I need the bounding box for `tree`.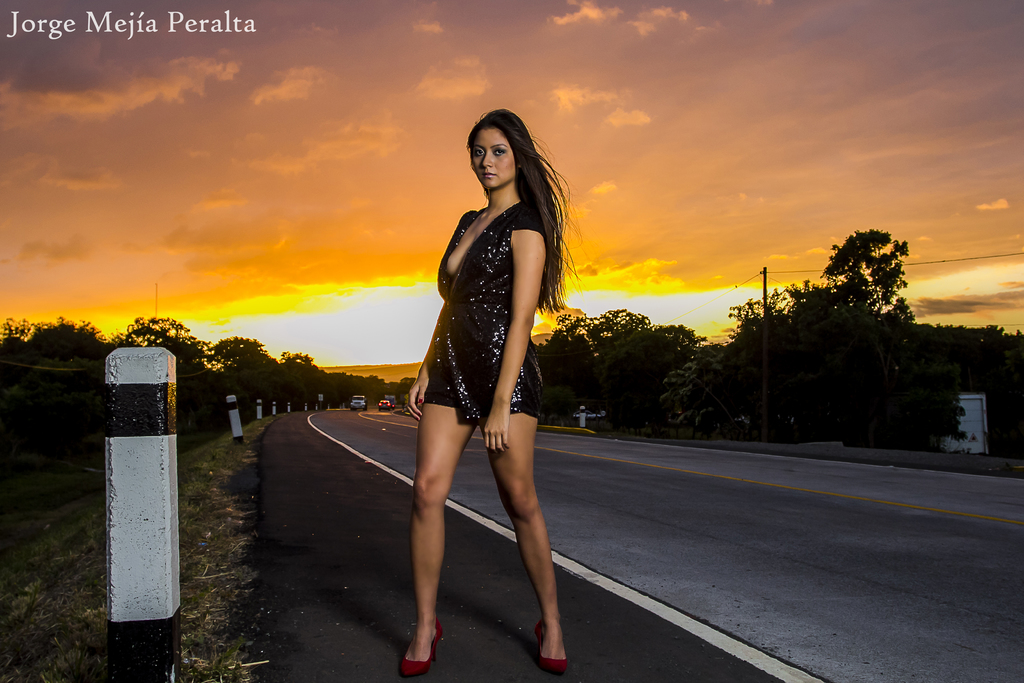
Here it is: x1=0, y1=312, x2=110, y2=386.
